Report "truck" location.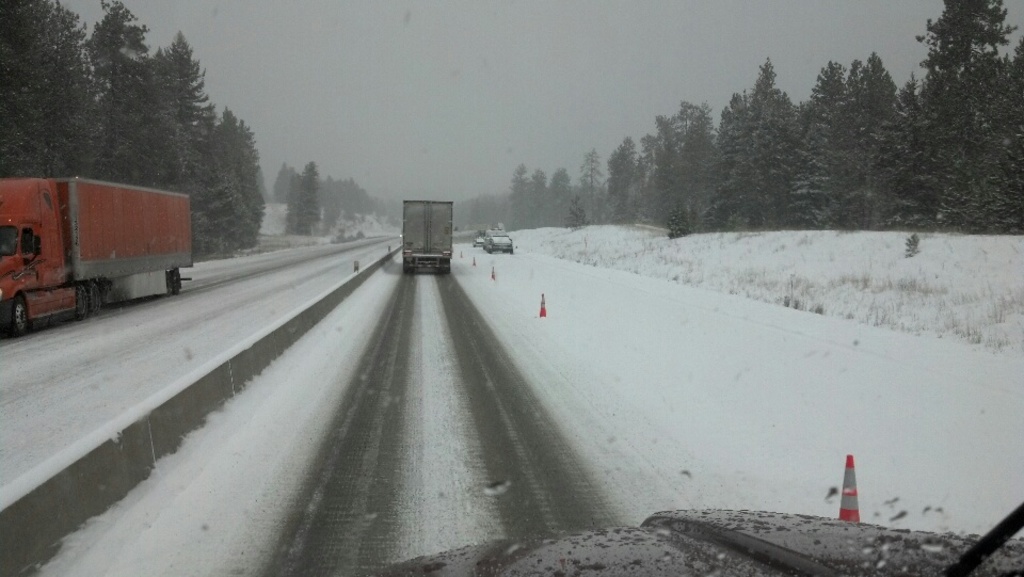
Report: box(0, 150, 190, 328).
